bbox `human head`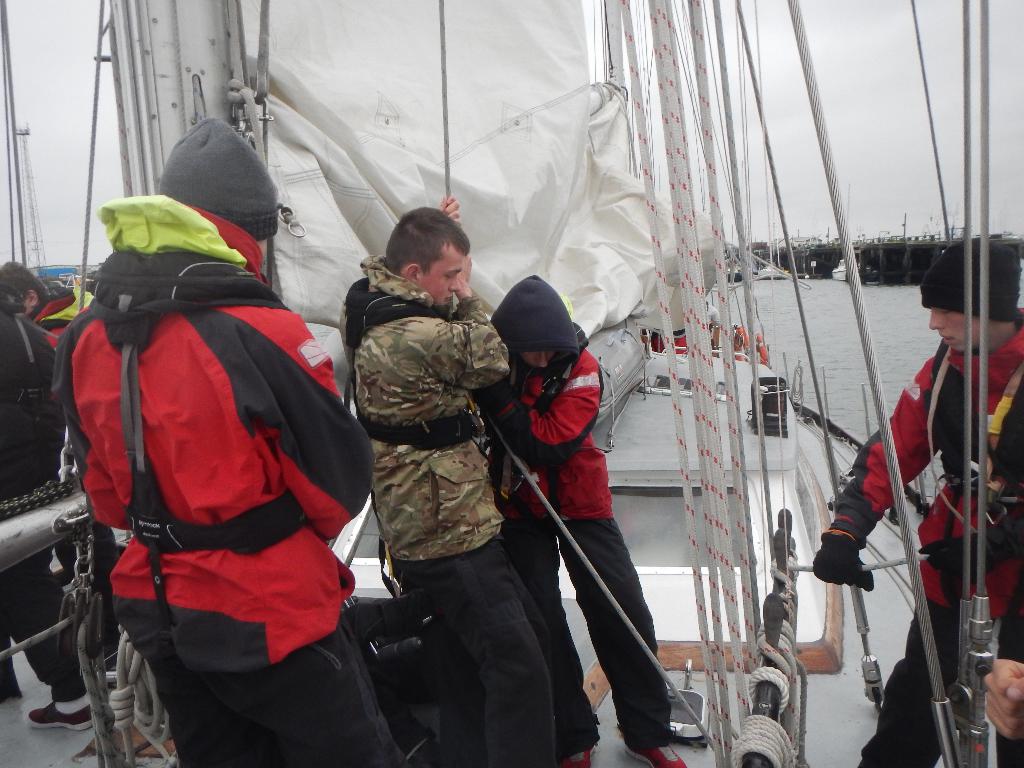
(x1=488, y1=271, x2=582, y2=369)
